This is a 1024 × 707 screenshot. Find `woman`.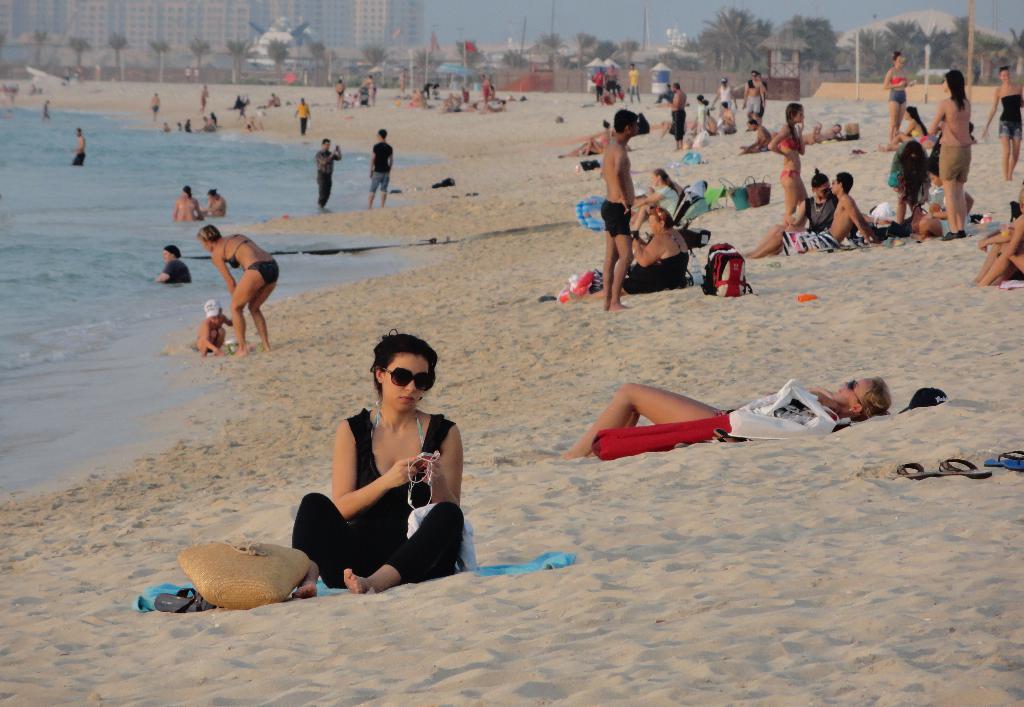
Bounding box: l=892, t=142, r=931, b=225.
